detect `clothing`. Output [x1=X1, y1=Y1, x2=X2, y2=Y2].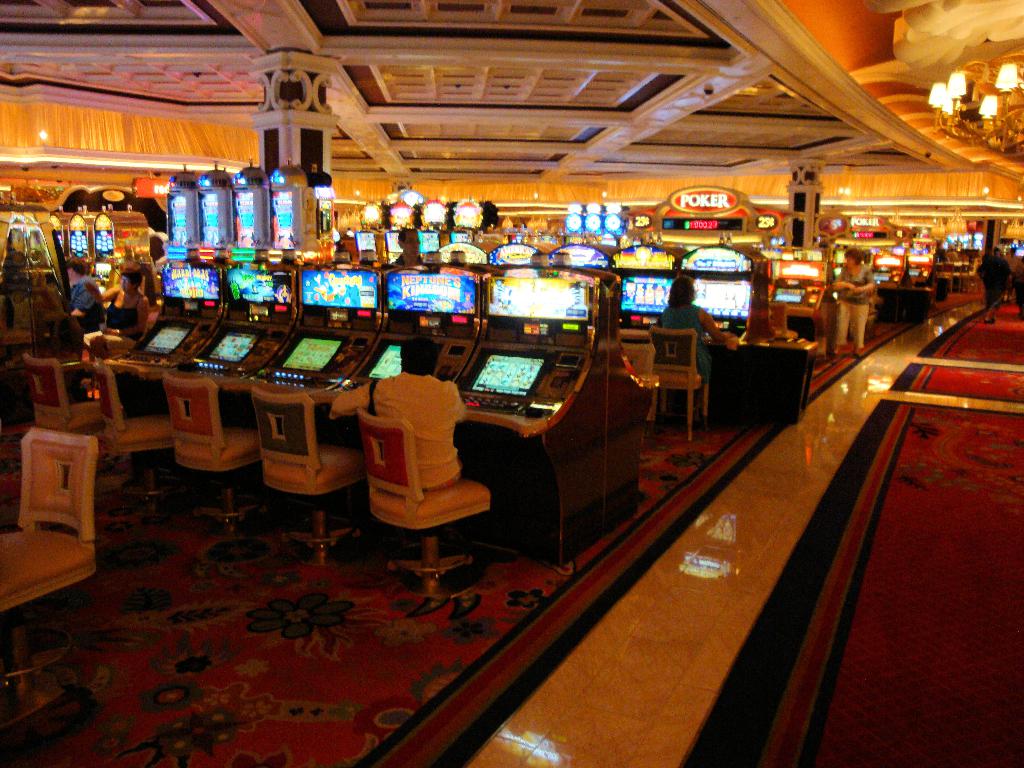
[x1=657, y1=304, x2=709, y2=378].
